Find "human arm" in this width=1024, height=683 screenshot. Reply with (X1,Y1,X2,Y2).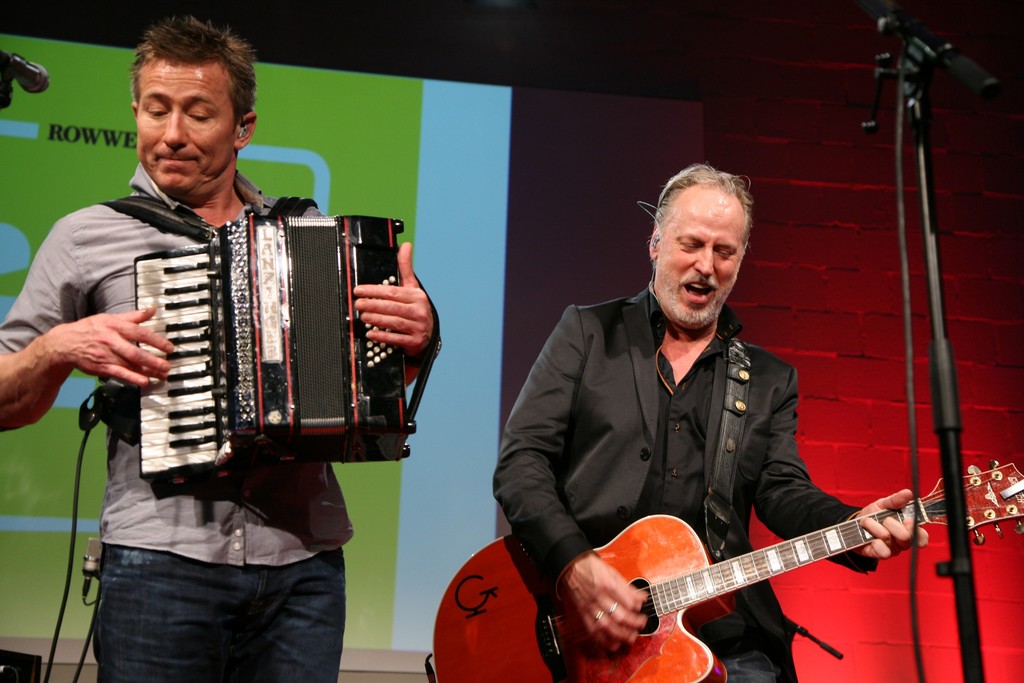
(749,363,932,567).
